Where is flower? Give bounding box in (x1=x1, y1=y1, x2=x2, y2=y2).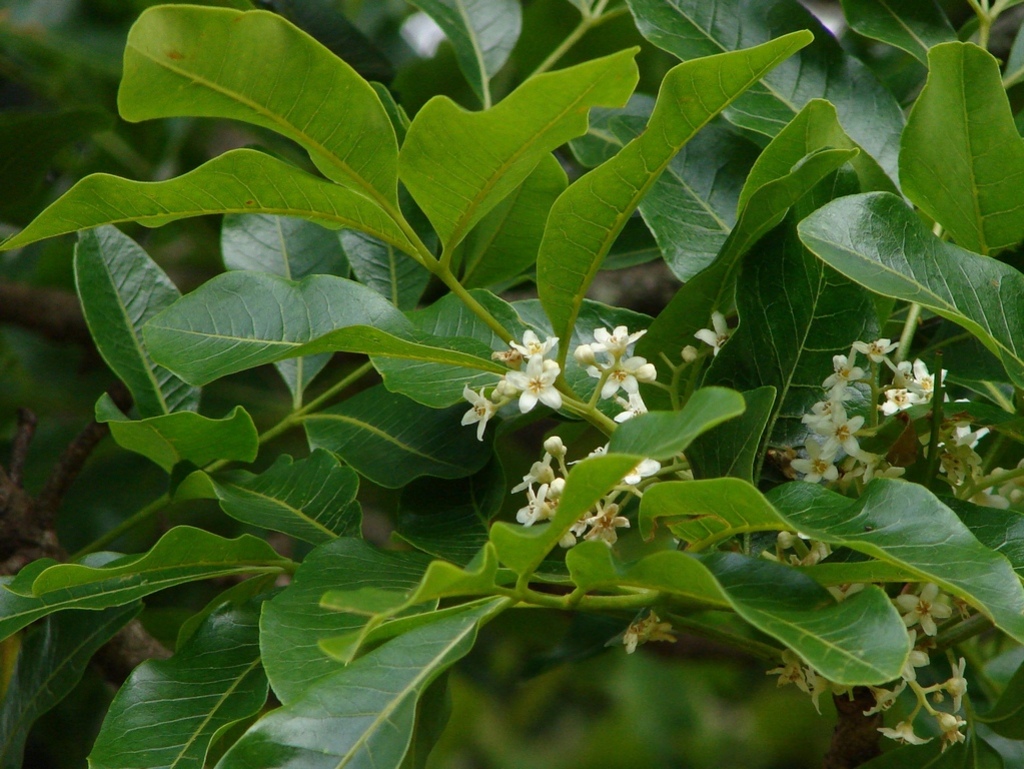
(x1=511, y1=324, x2=558, y2=357).
